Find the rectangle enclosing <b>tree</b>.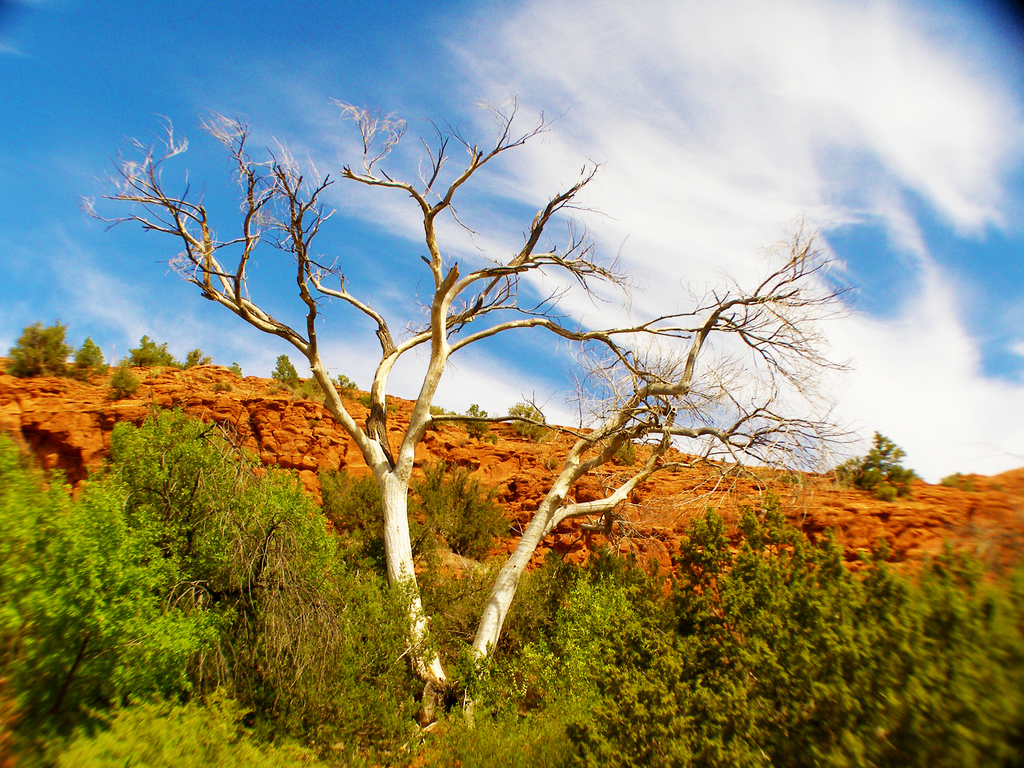
[133, 331, 170, 372].
